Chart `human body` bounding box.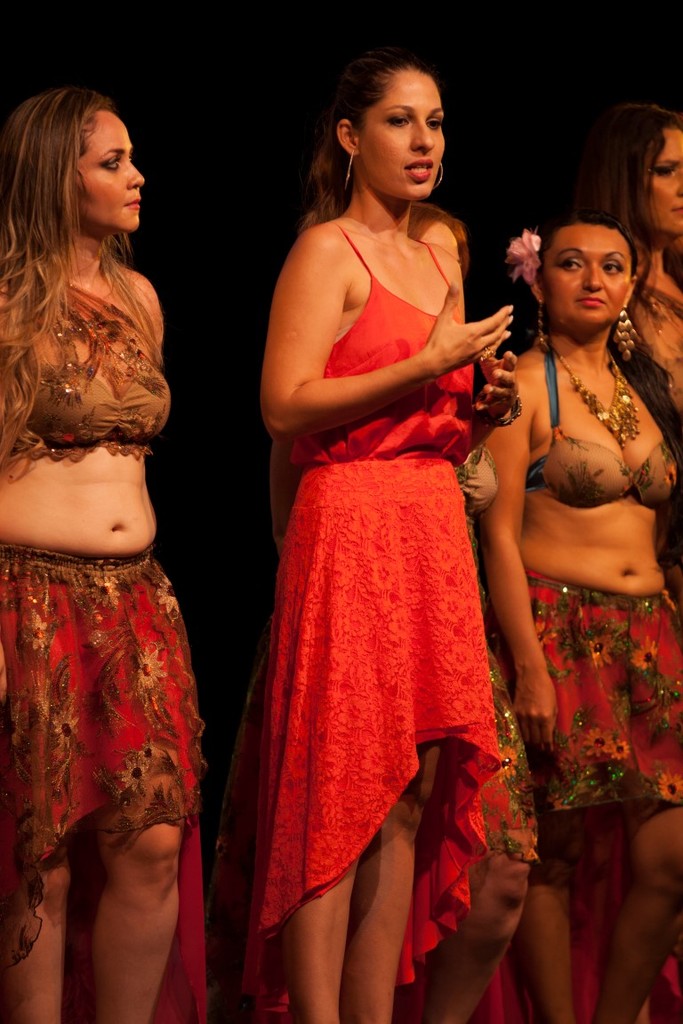
Charted: [left=255, top=42, right=521, bottom=1023].
